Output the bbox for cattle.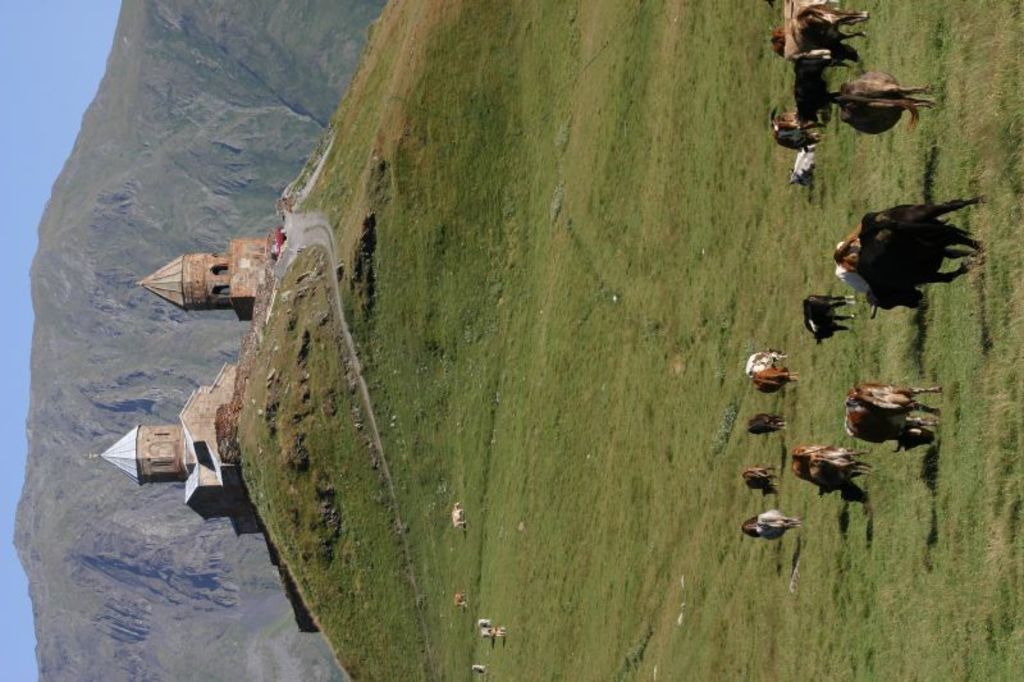
(left=750, top=344, right=788, bottom=374).
